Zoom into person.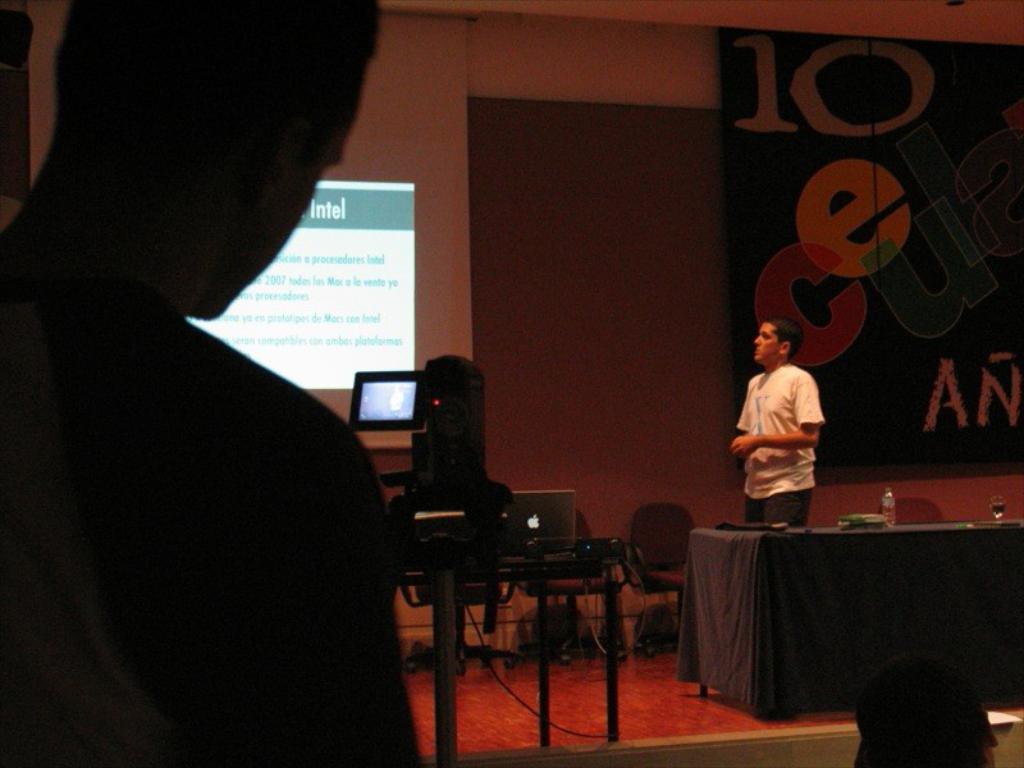
Zoom target: 845:645:996:767.
